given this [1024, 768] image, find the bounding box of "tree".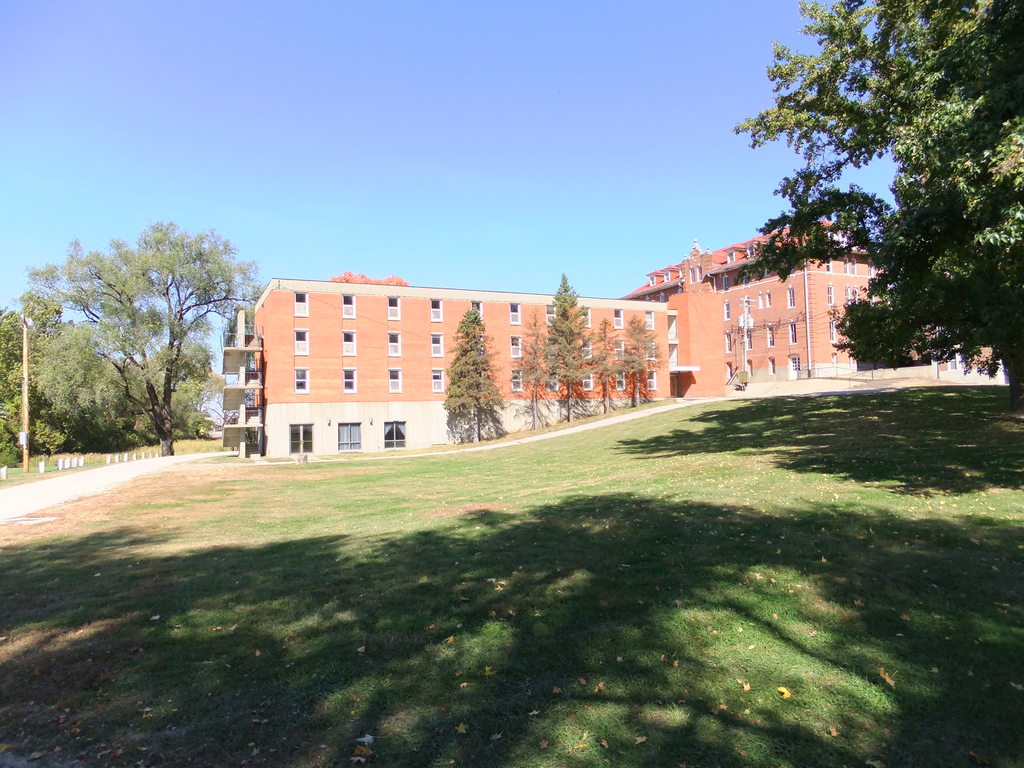
select_region(518, 306, 548, 441).
